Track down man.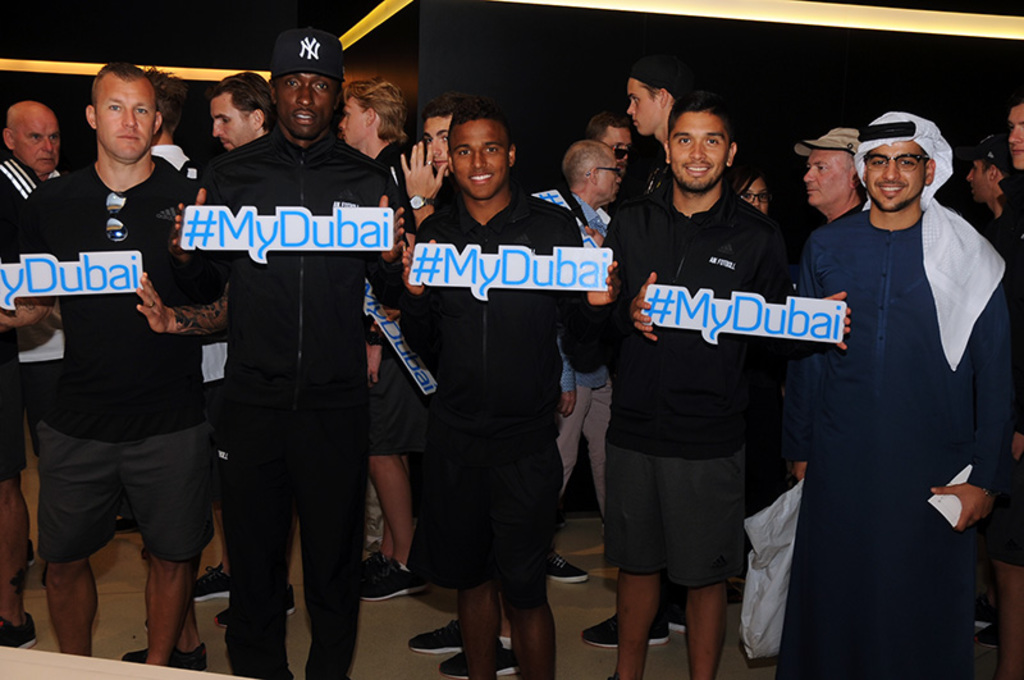
Tracked to crop(338, 78, 421, 601).
